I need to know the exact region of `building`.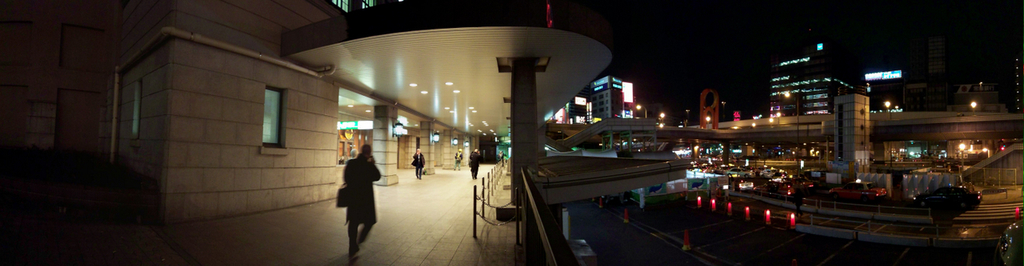
Region: left=0, top=0, right=692, bottom=265.
